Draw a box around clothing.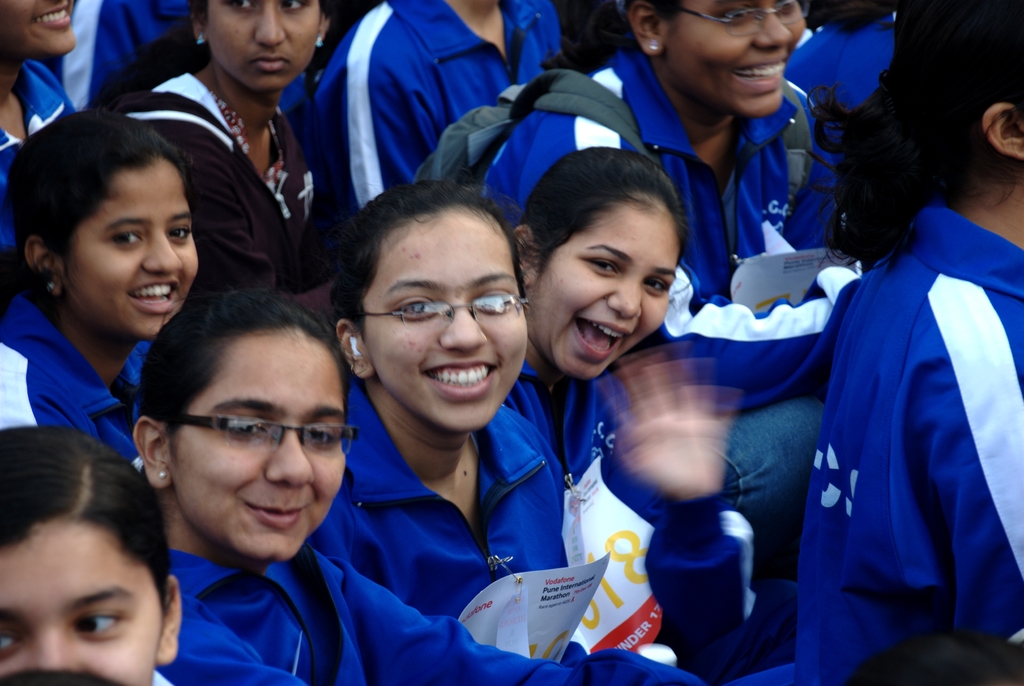
BBox(305, 0, 565, 227).
